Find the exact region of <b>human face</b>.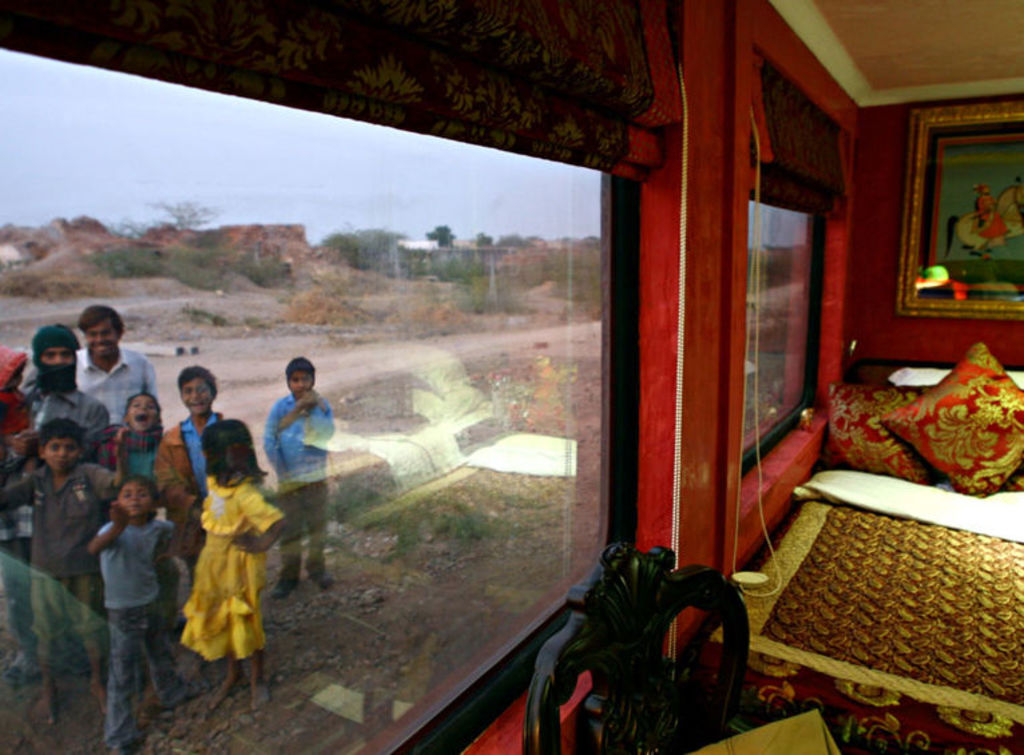
Exact region: bbox=[118, 481, 151, 516].
